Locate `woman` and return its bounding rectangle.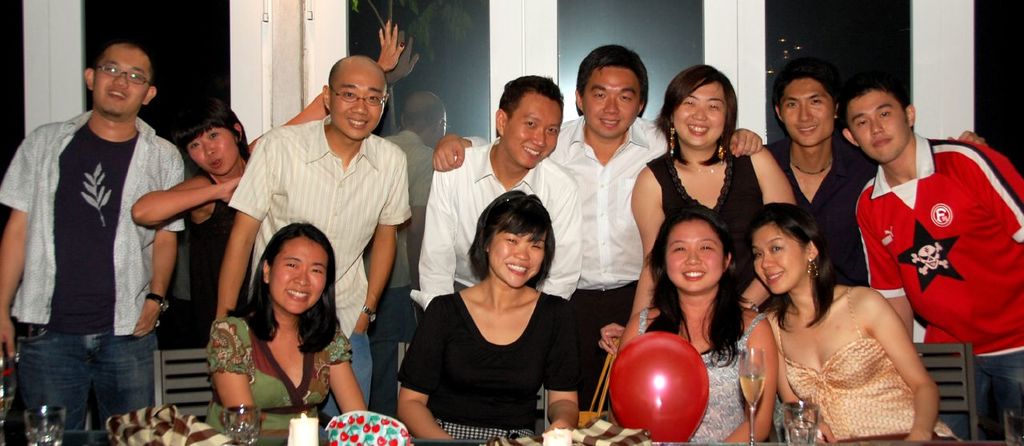
pyautogui.locateOnScreen(126, 23, 407, 355).
